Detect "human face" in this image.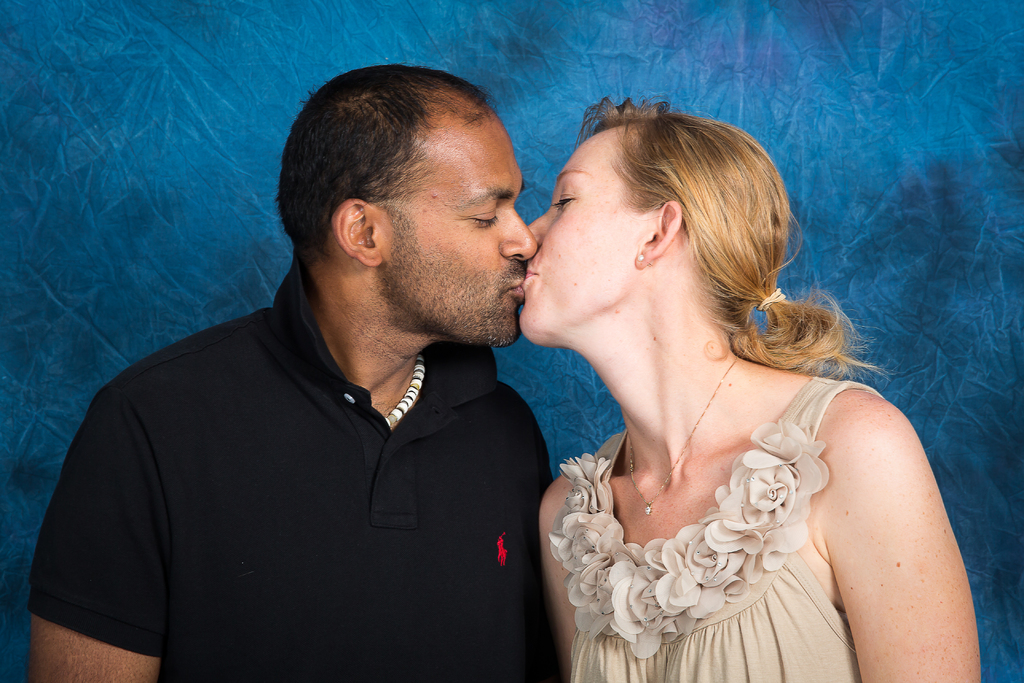
Detection: <bbox>373, 115, 533, 340</bbox>.
